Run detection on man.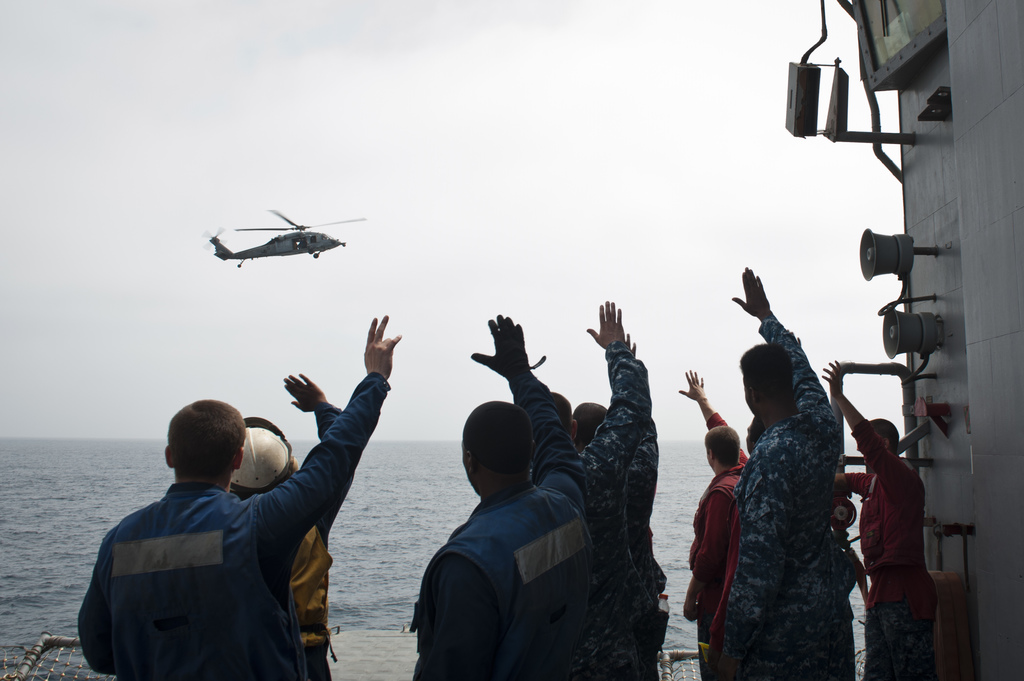
Result: [714,261,855,680].
